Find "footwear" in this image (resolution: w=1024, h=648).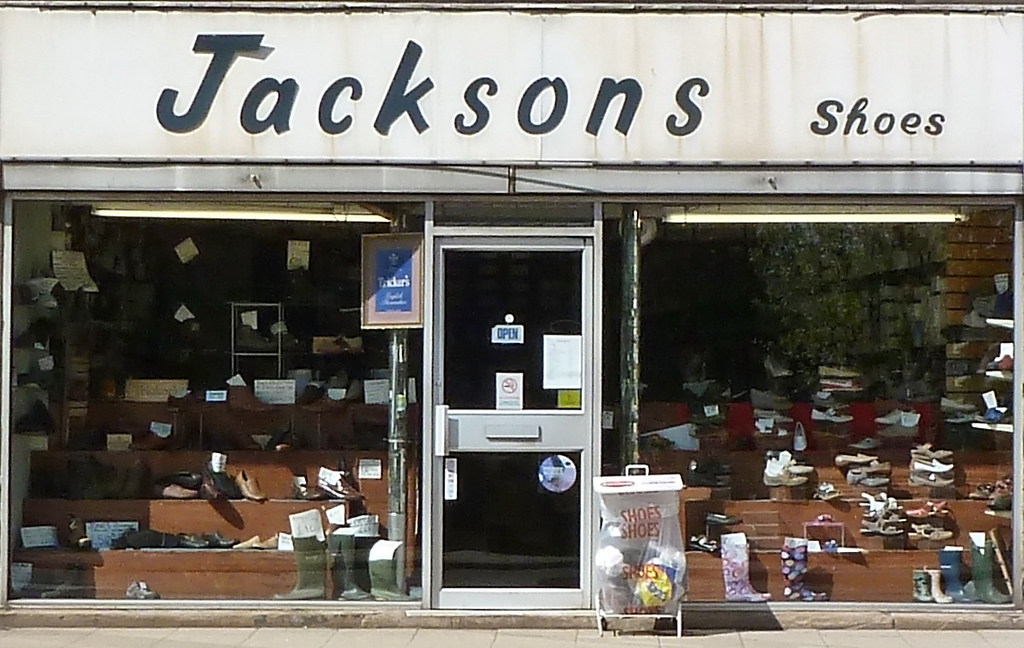
783, 535, 830, 604.
